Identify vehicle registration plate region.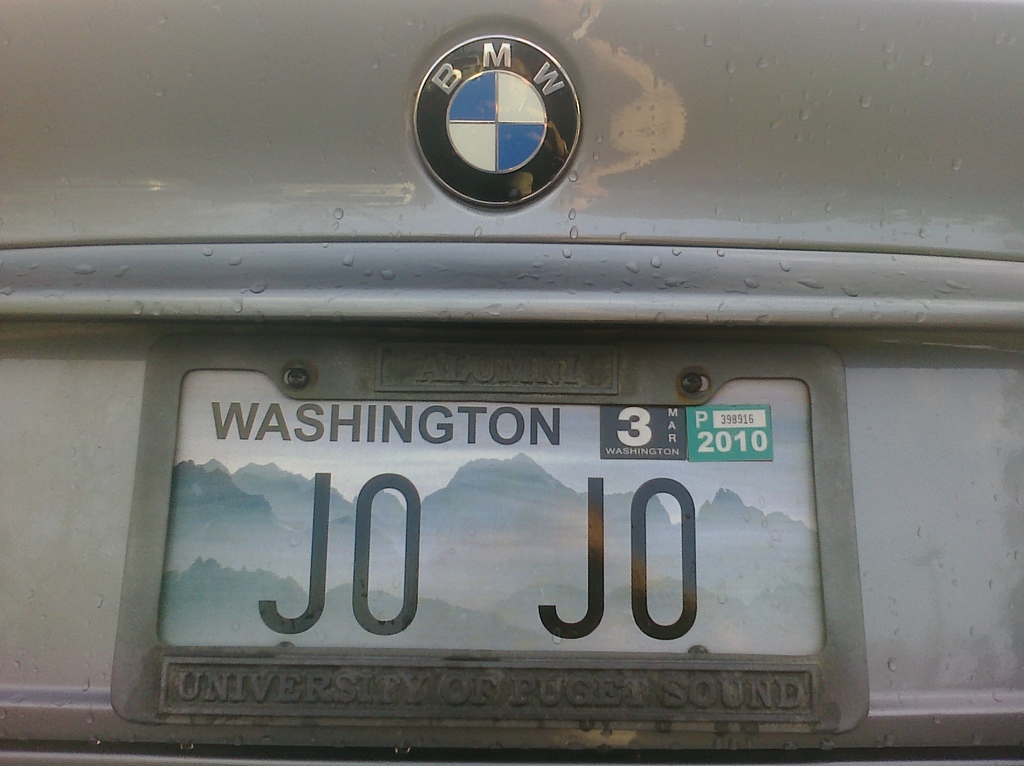
Region: x1=111 y1=334 x2=874 y2=736.
